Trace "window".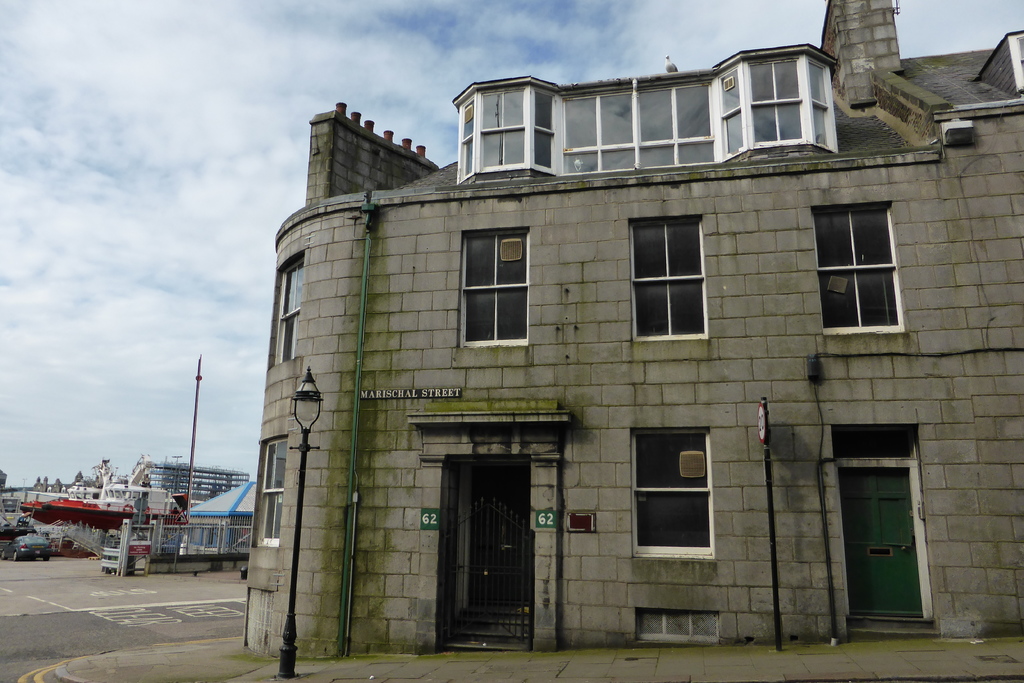
Traced to <bbox>630, 426, 710, 556</bbox>.
